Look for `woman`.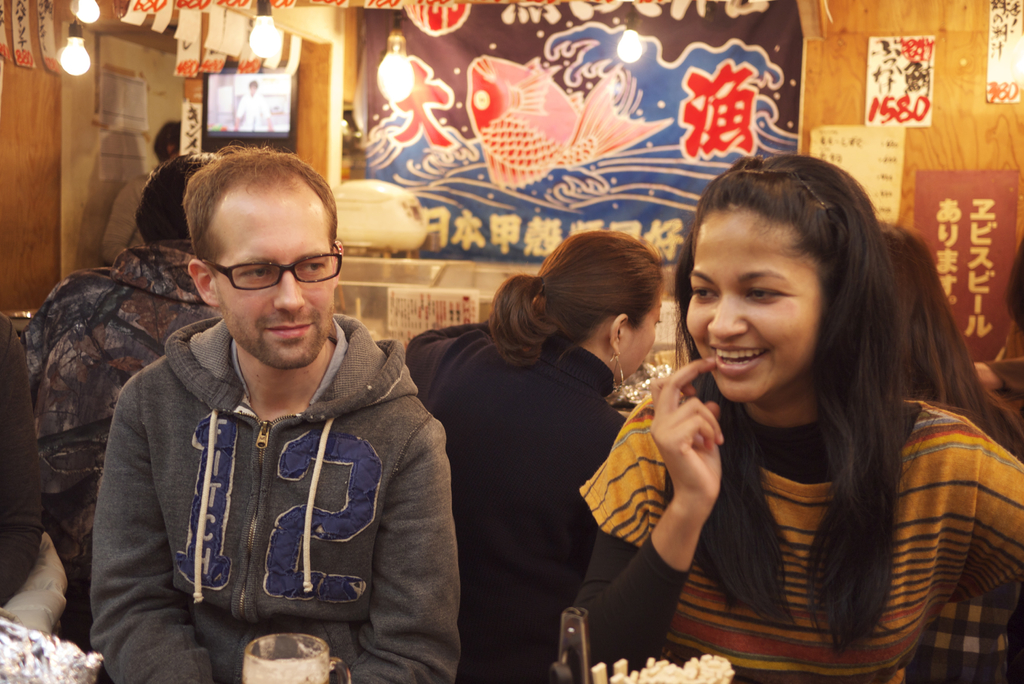
Found: crop(877, 225, 1023, 472).
